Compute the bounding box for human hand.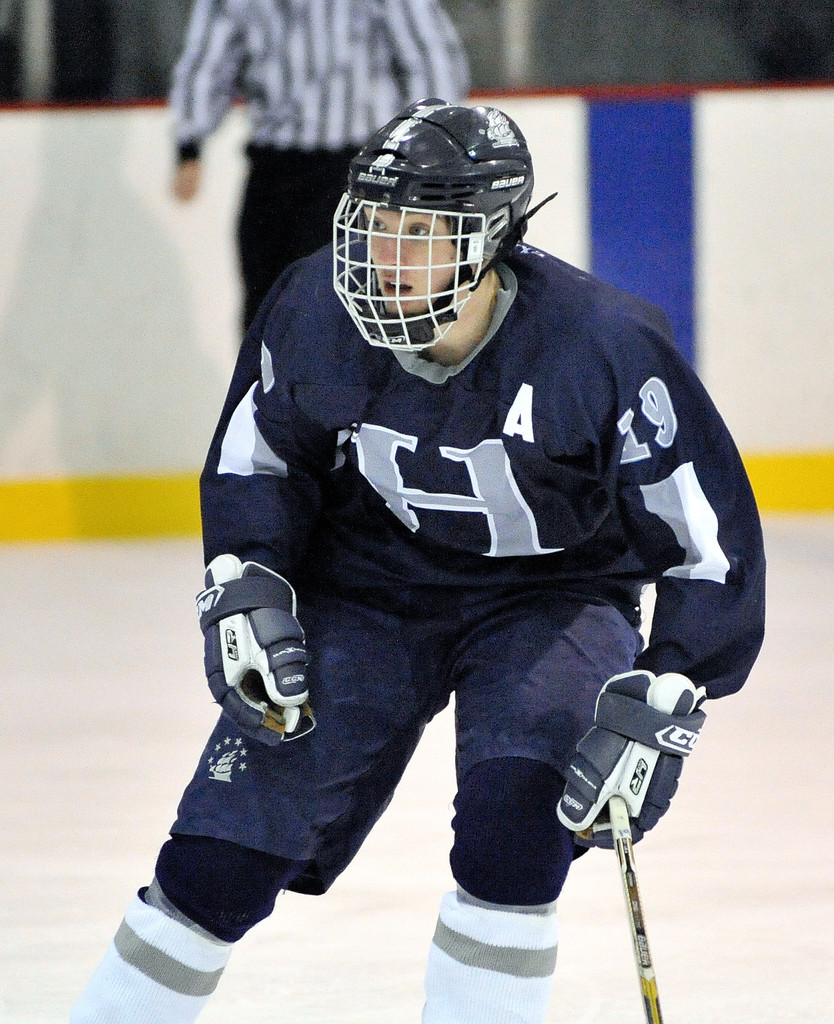
left=172, top=157, right=202, bottom=202.
